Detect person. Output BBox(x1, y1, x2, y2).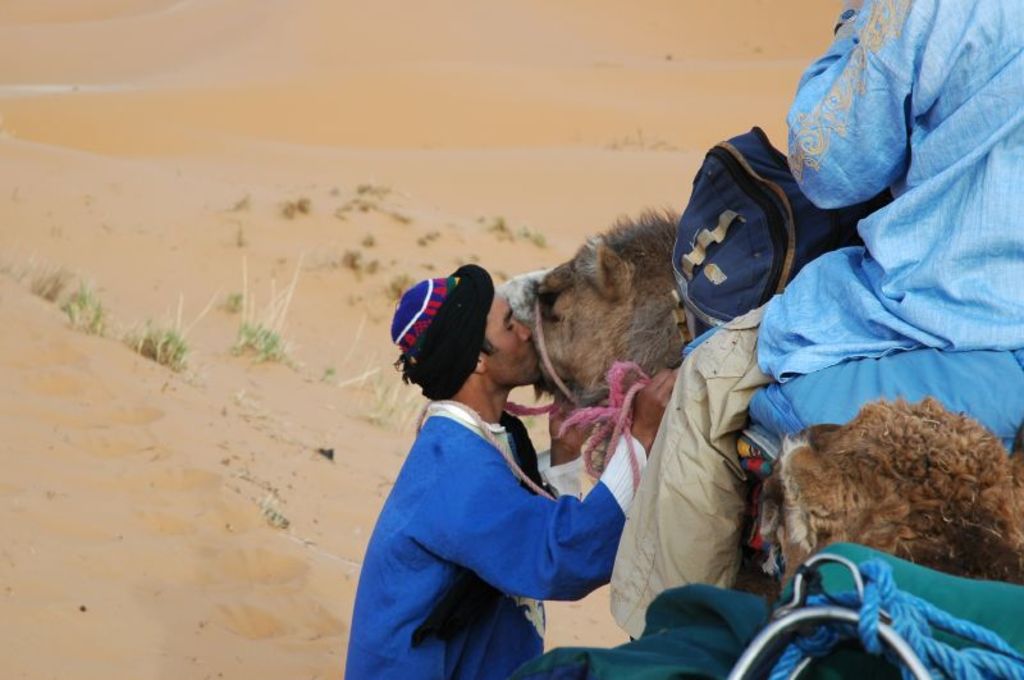
BBox(370, 271, 658, 676).
